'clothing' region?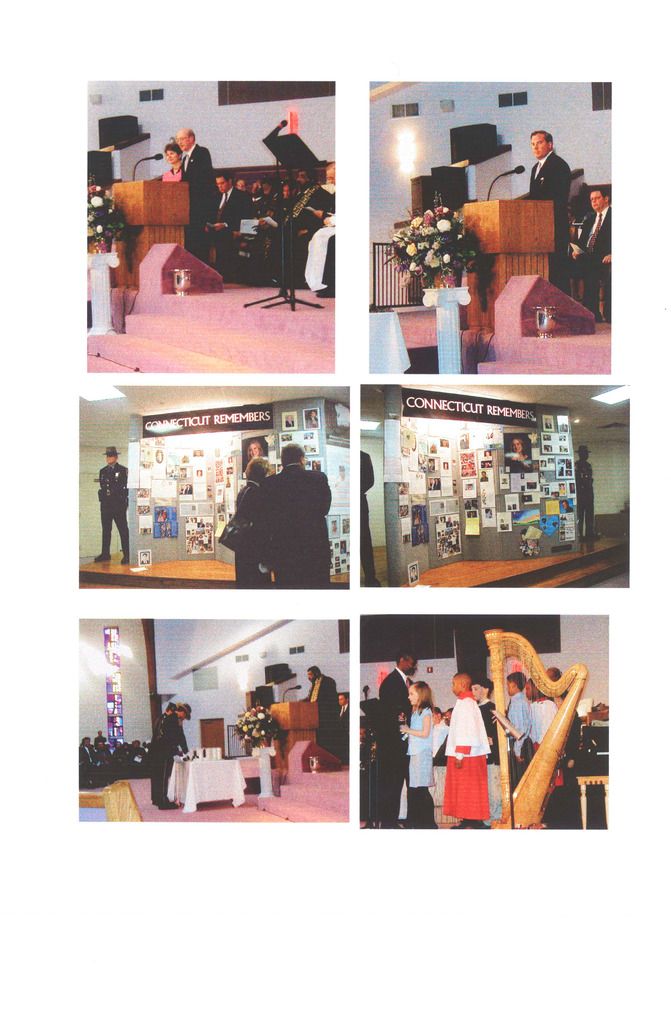
bbox(572, 209, 609, 322)
